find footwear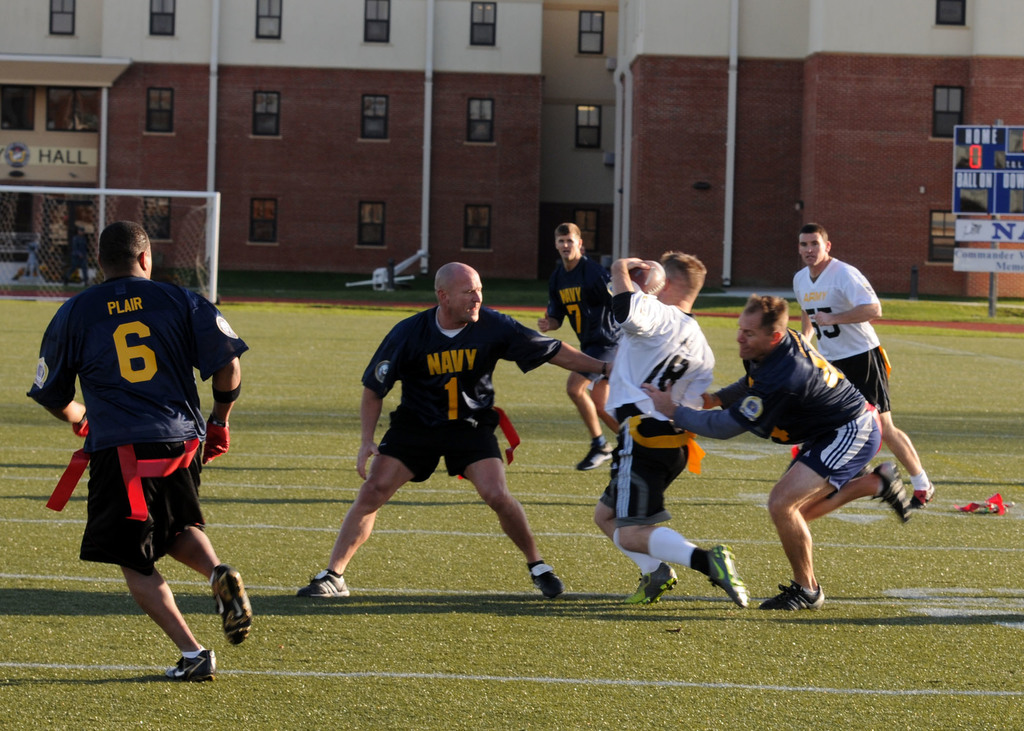
[left=624, top=565, right=680, bottom=602]
